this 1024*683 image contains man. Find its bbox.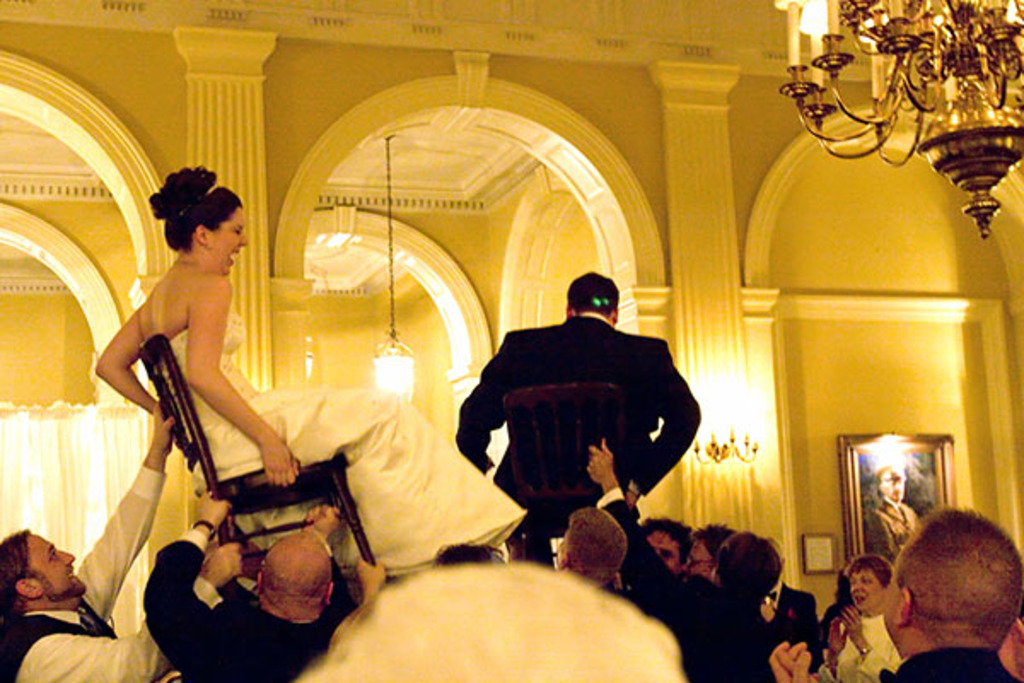
region(763, 485, 1022, 681).
